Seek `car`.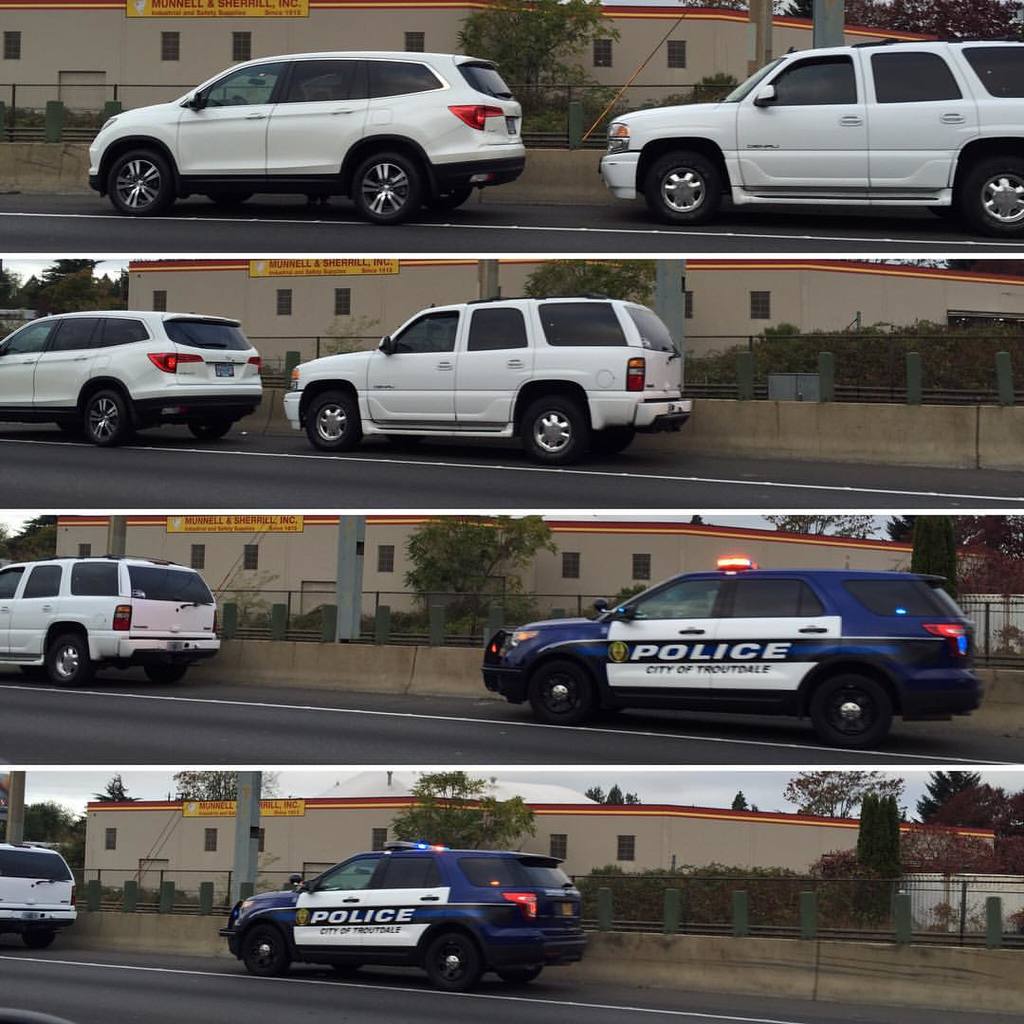
pyautogui.locateOnScreen(217, 837, 588, 991).
